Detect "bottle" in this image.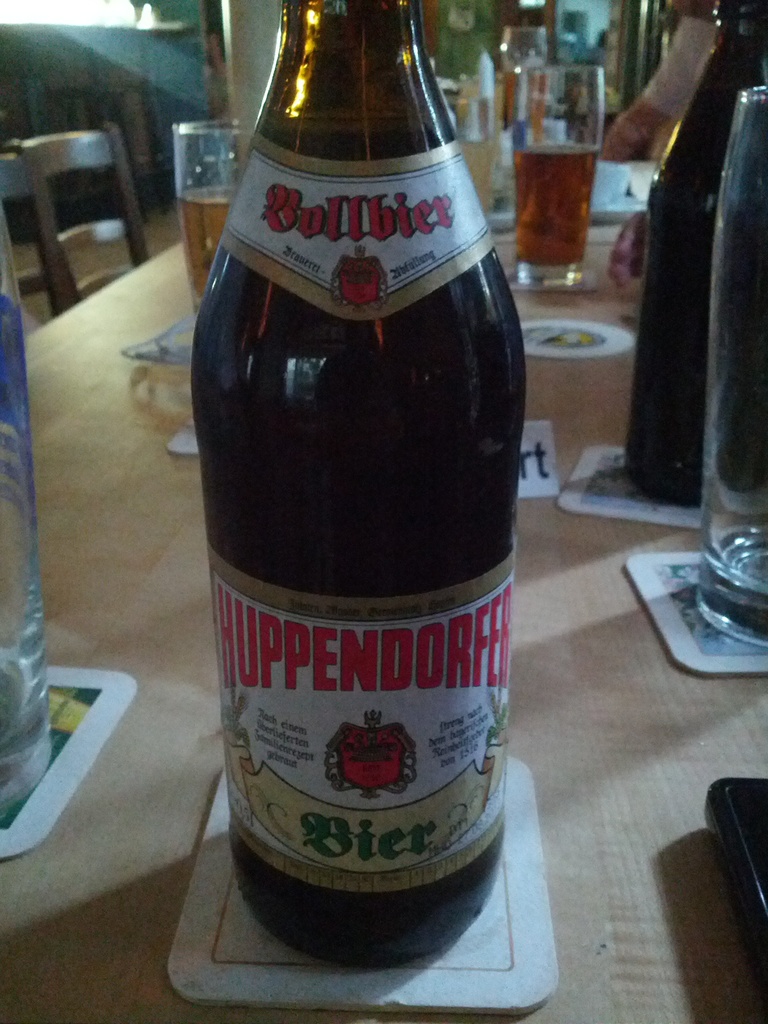
Detection: [186, 28, 531, 943].
